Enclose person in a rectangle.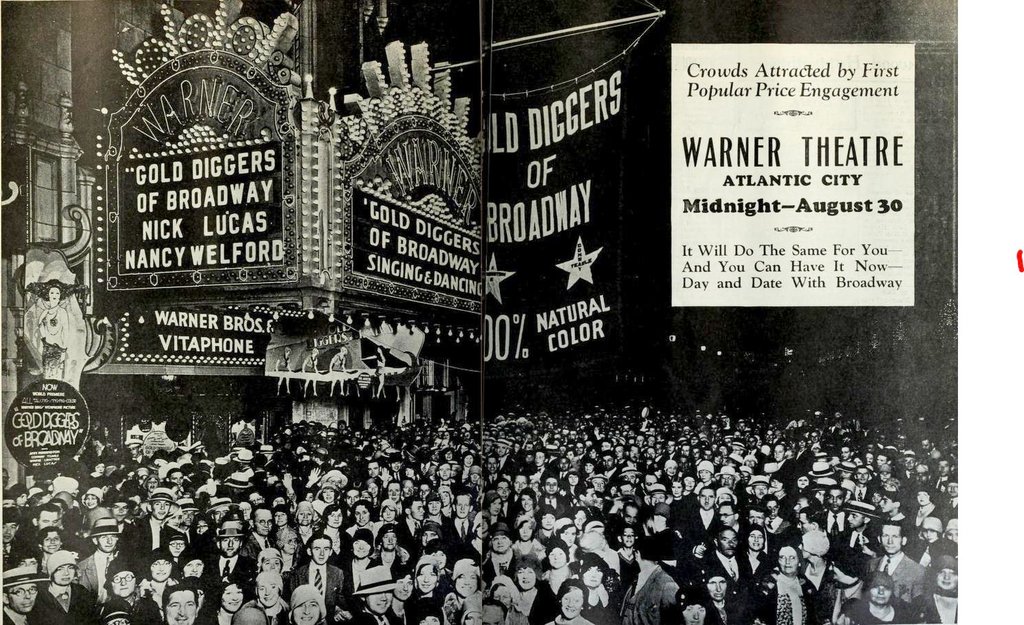
[left=332, top=337, right=349, bottom=396].
